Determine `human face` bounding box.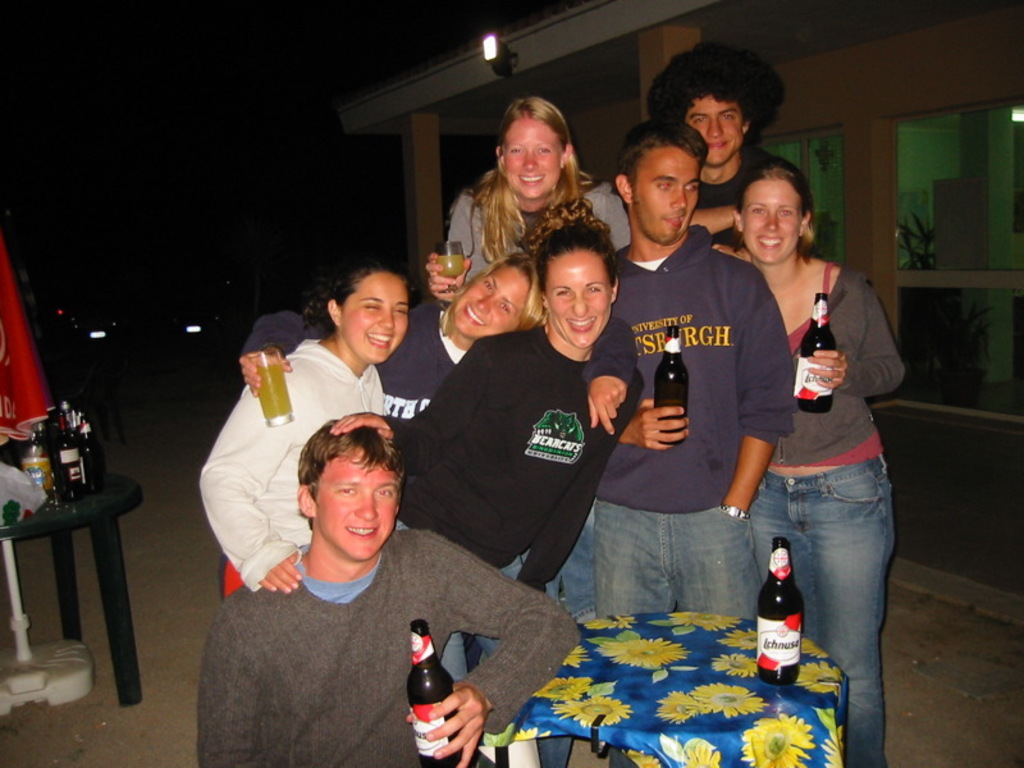
Determined: region(631, 145, 699, 252).
